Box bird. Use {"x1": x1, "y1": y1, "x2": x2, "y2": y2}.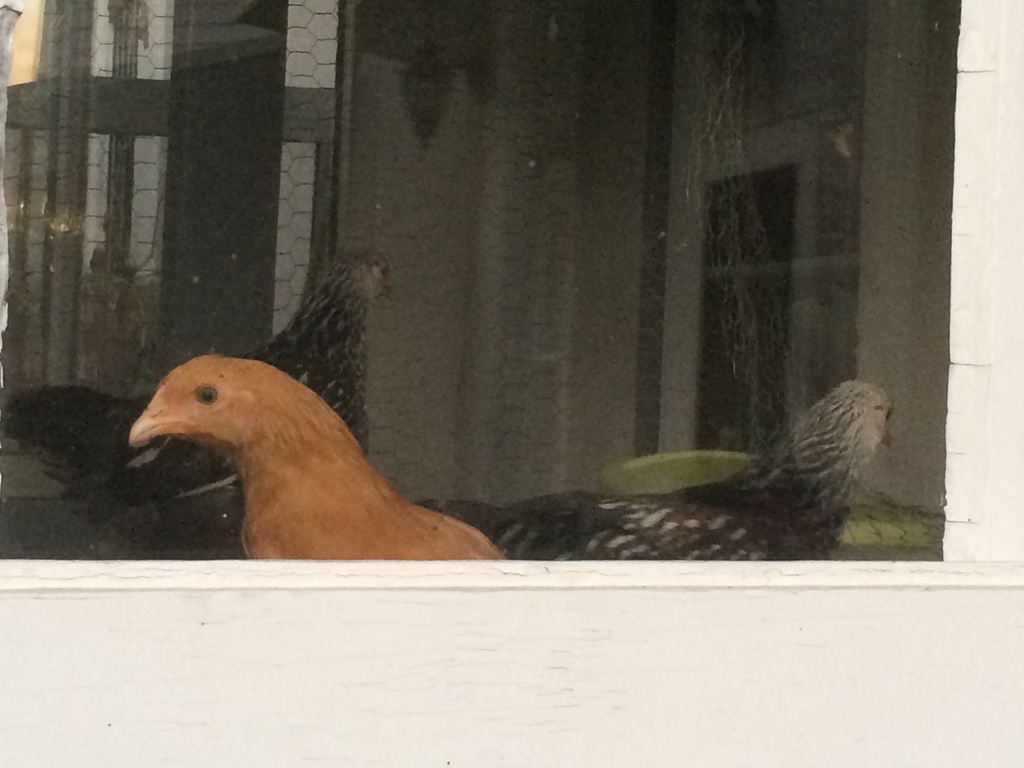
{"x1": 465, "y1": 380, "x2": 895, "y2": 562}.
